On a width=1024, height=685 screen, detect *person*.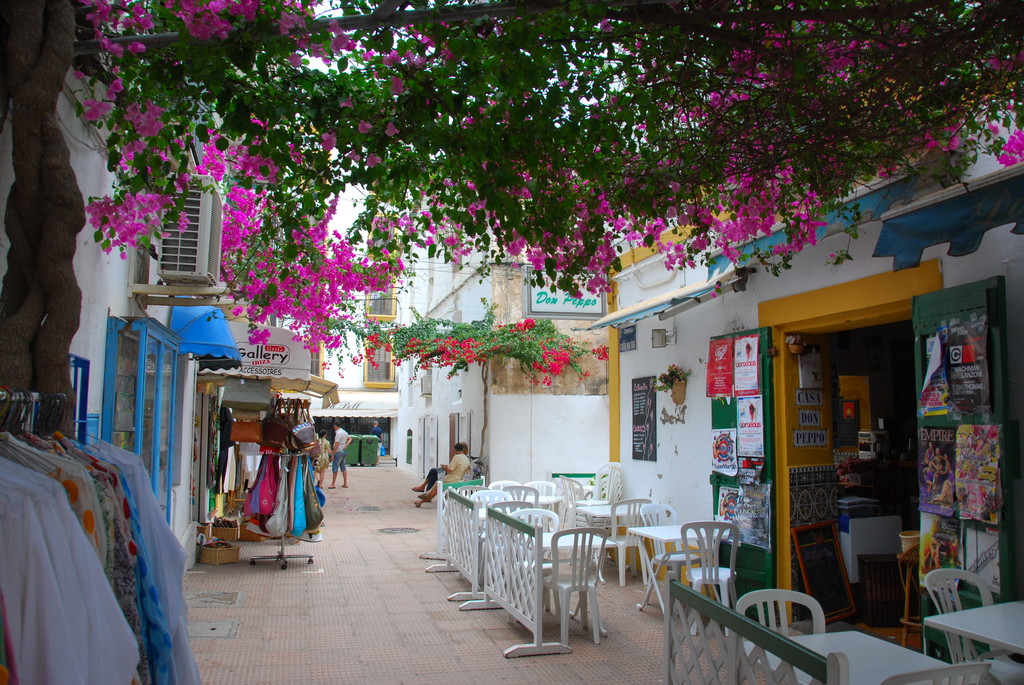
x1=369, y1=412, x2=385, y2=445.
